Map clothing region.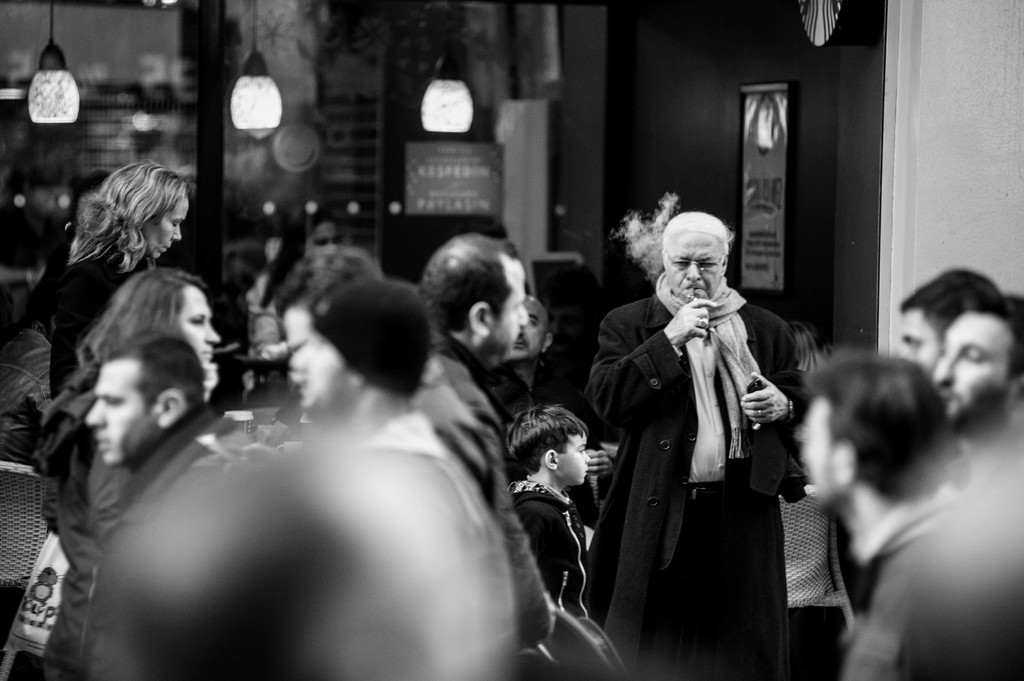
Mapped to bbox=(590, 276, 815, 652).
